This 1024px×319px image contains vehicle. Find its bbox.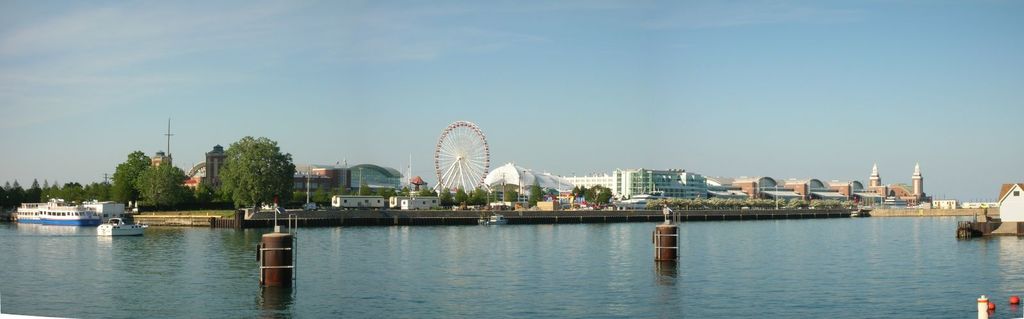
box=[12, 187, 124, 229].
